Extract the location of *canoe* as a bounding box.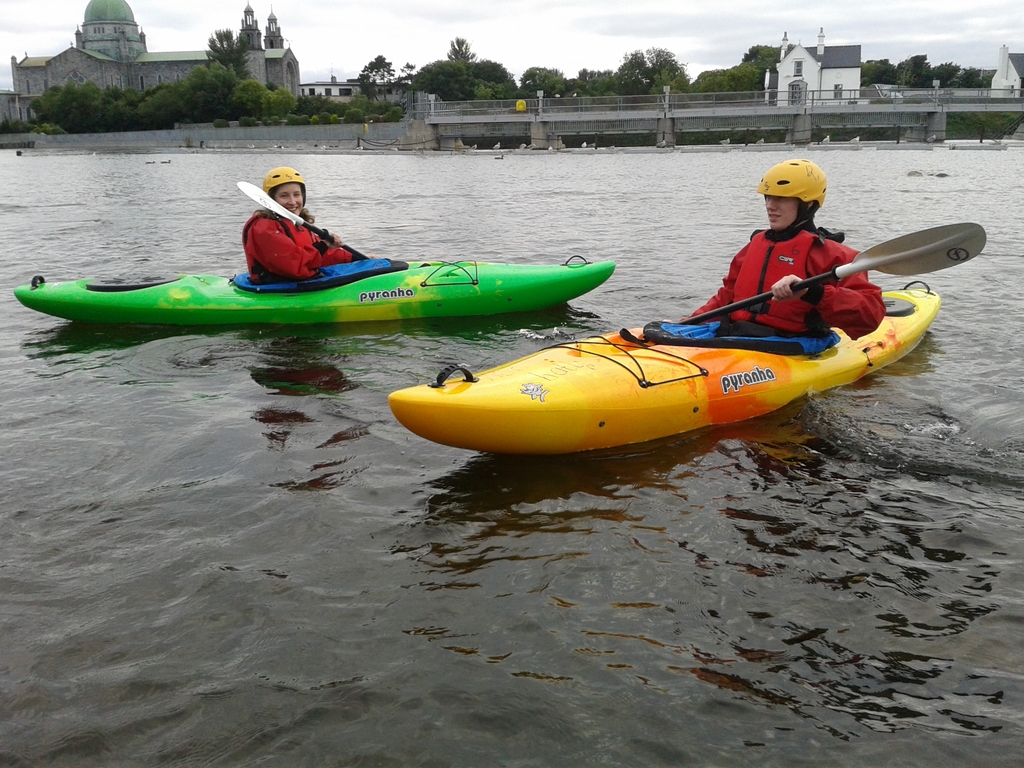
12:253:618:335.
